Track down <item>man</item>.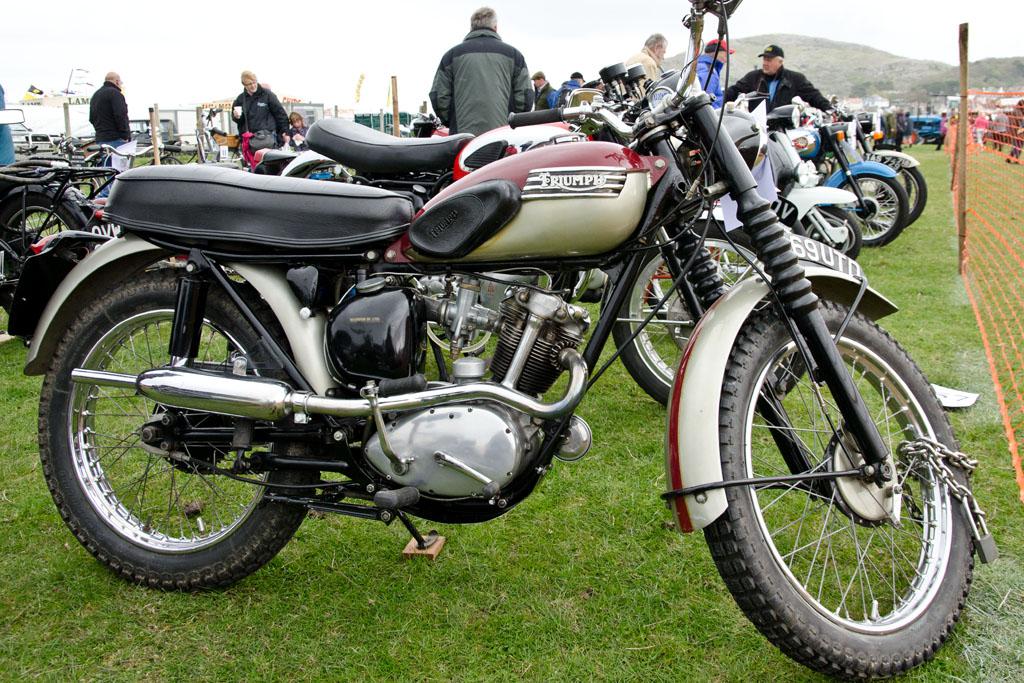
Tracked to (688,38,736,107).
